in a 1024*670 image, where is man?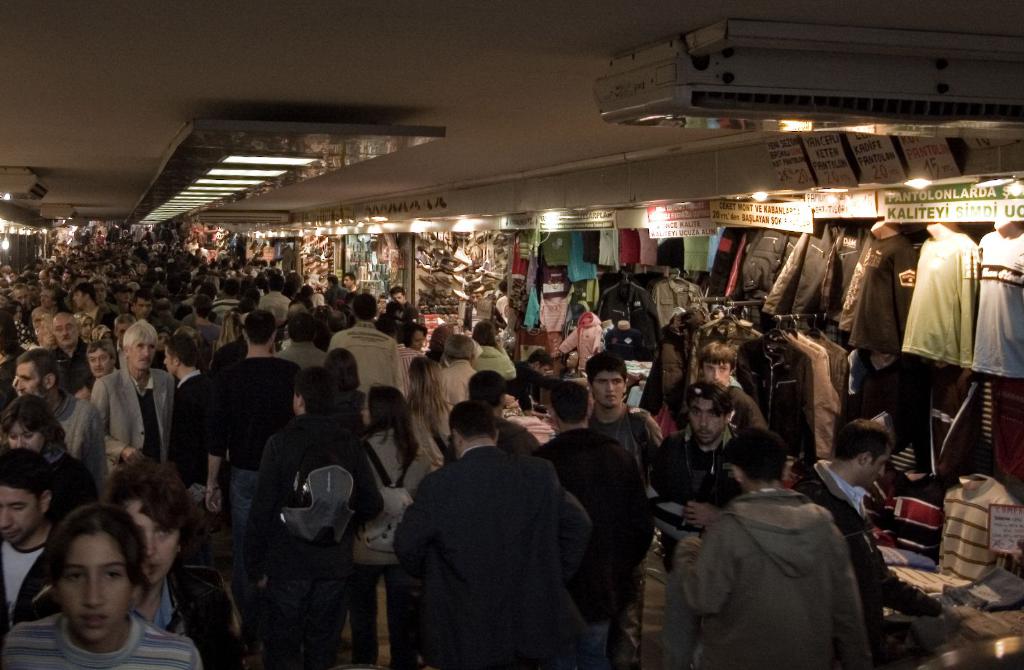
l=651, t=379, r=751, b=552.
